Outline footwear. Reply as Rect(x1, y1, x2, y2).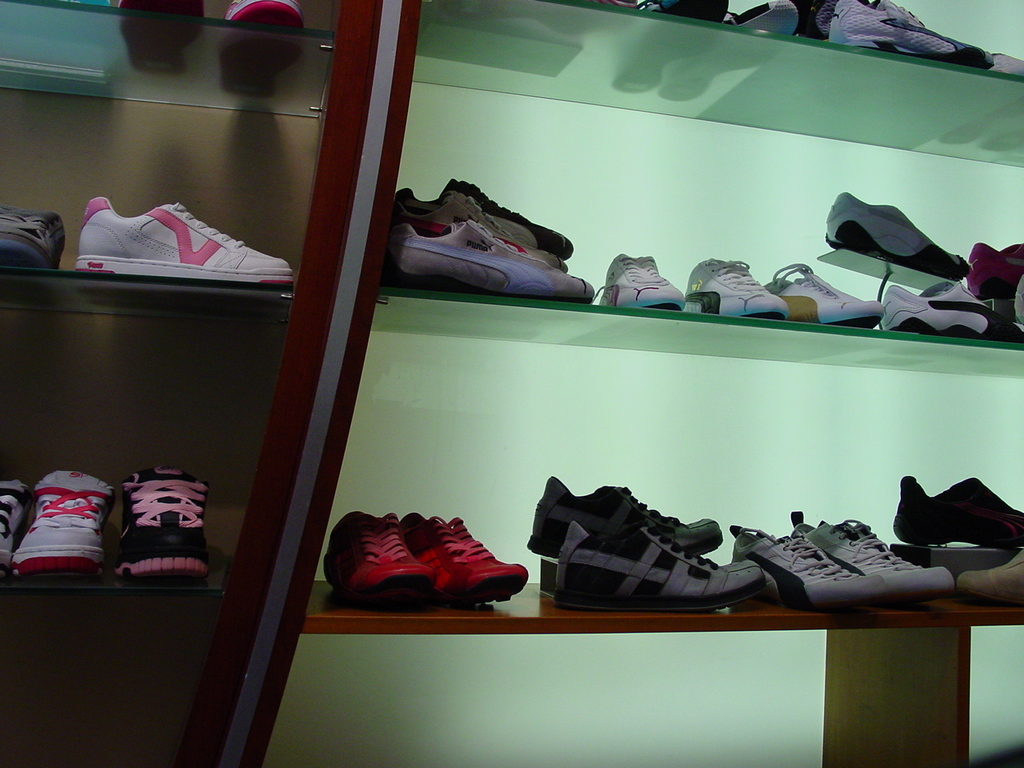
Rect(386, 218, 594, 298).
